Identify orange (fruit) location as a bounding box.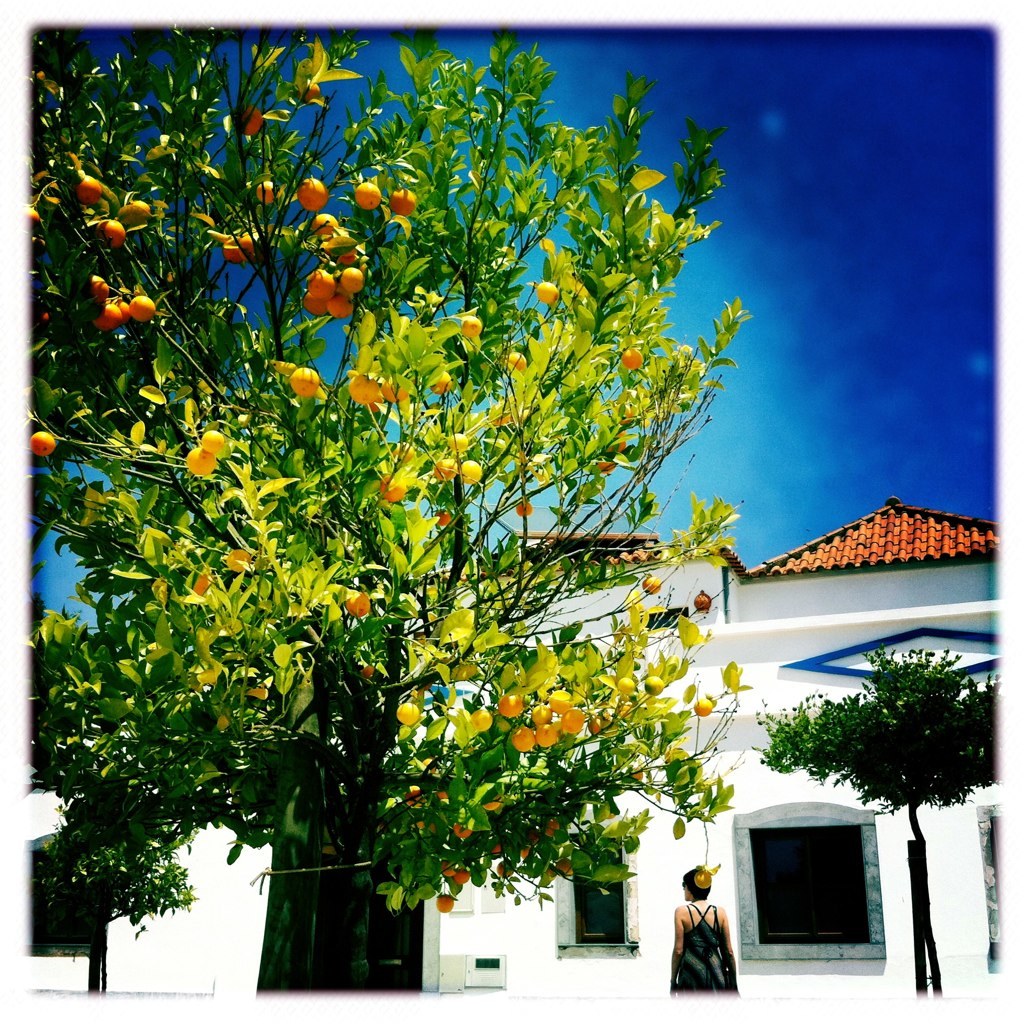
left=447, top=308, right=485, bottom=340.
